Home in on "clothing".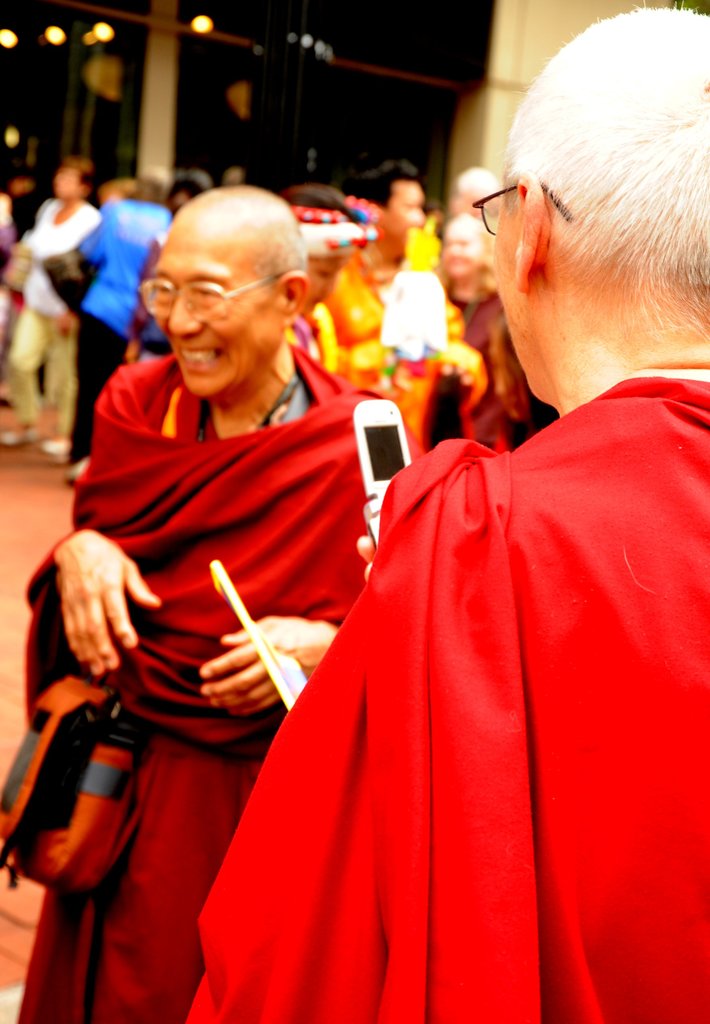
Homed in at locate(197, 331, 668, 992).
